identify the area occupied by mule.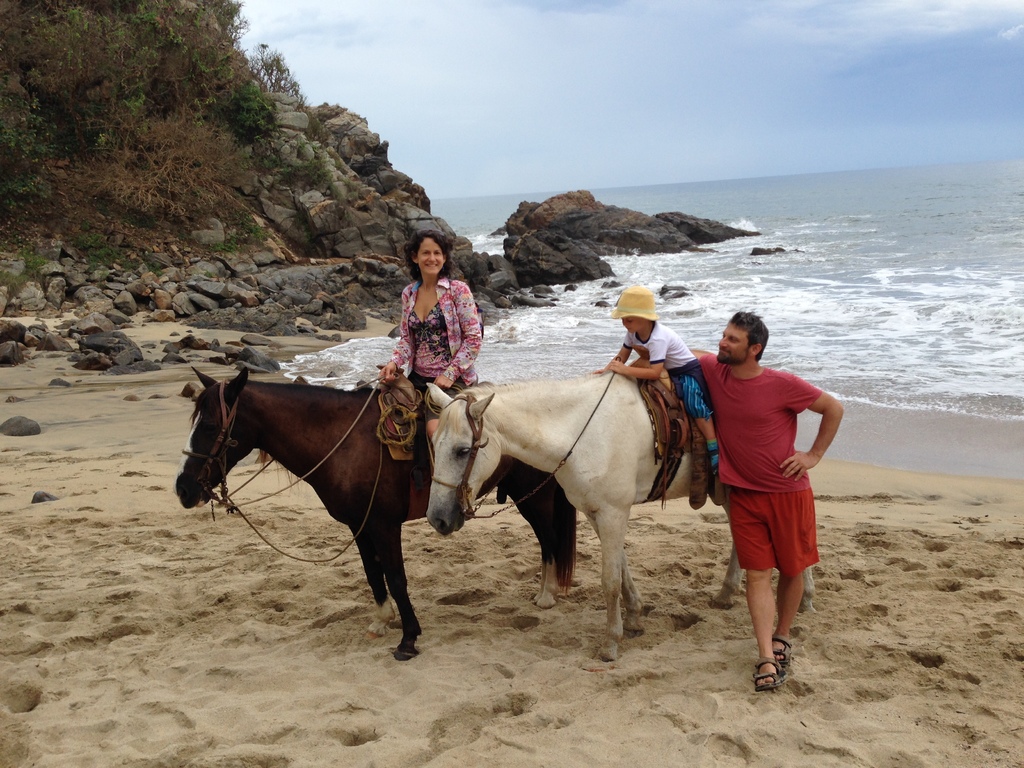
Area: {"left": 174, "top": 366, "right": 580, "bottom": 656}.
